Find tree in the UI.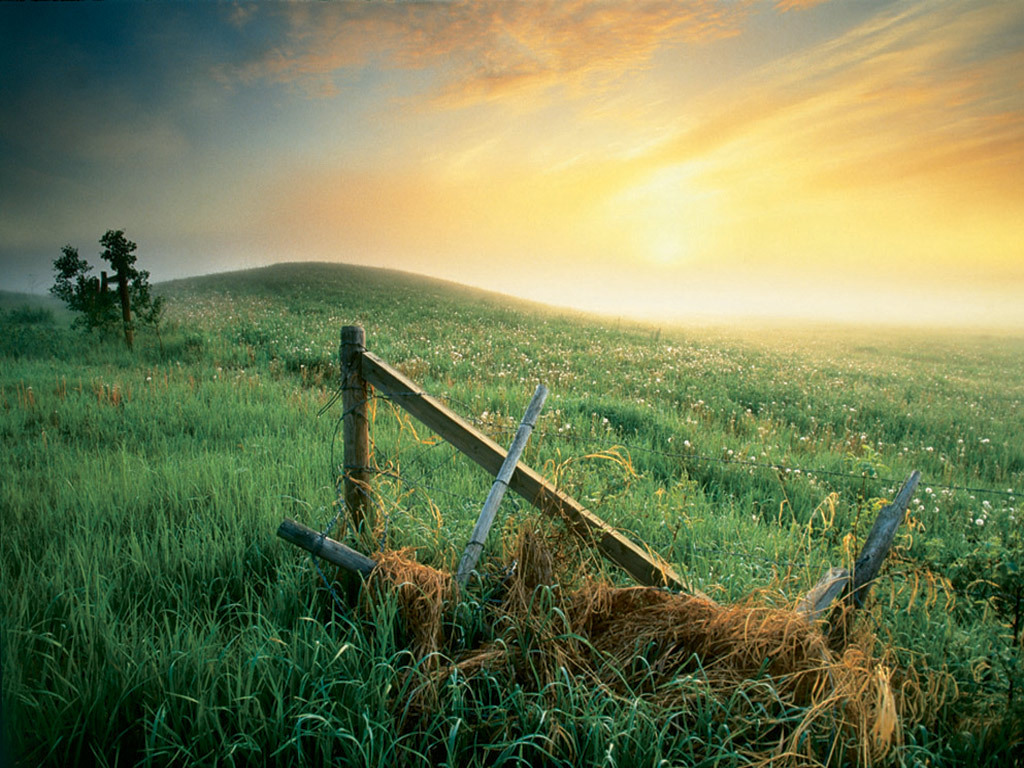
UI element at BBox(47, 217, 160, 344).
